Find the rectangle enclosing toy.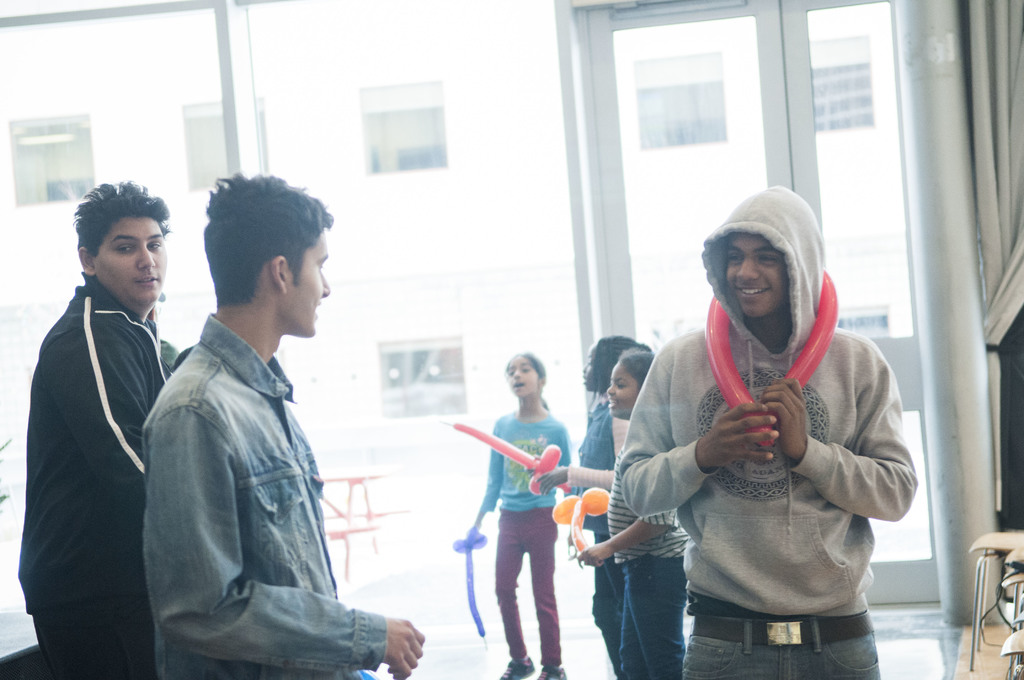
707,266,843,451.
